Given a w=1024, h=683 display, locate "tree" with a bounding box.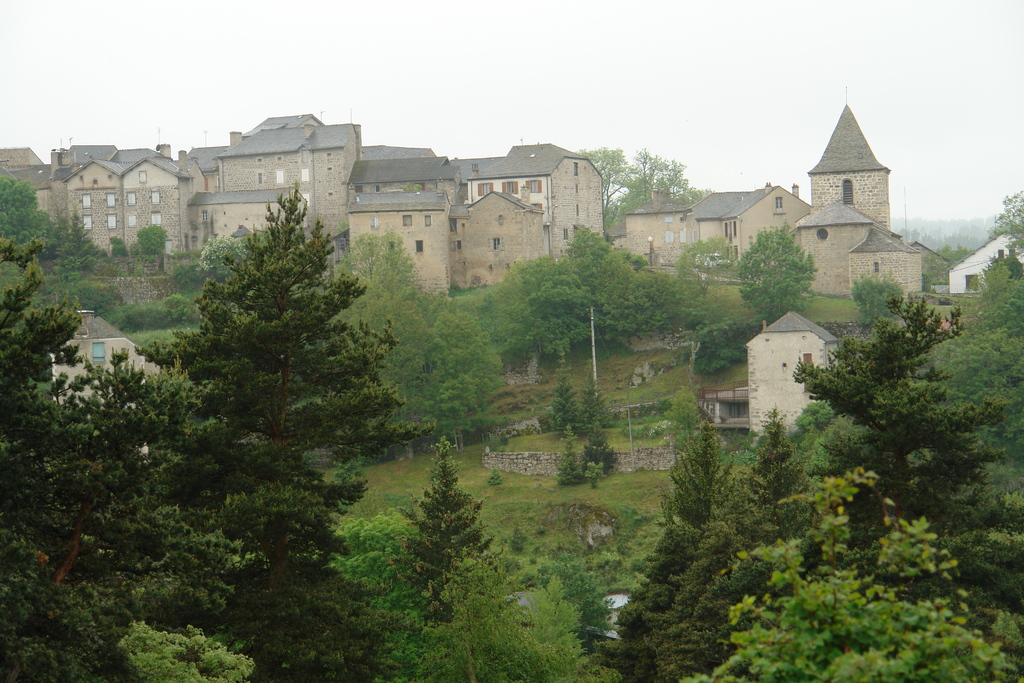
Located: l=320, t=512, r=420, b=682.
